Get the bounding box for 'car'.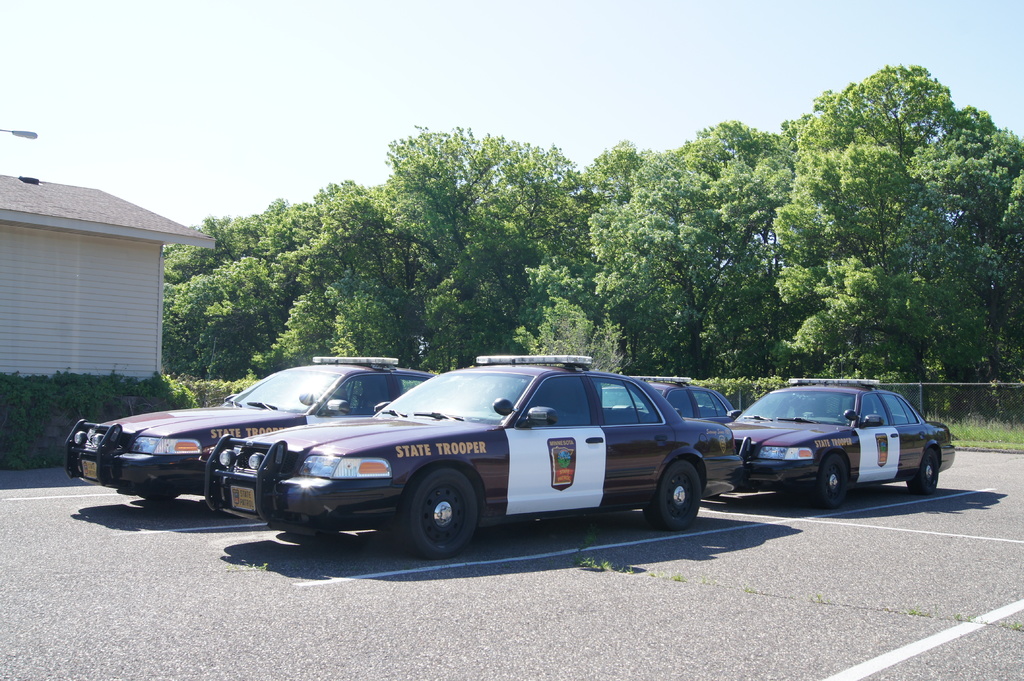
(x1=204, y1=356, x2=744, y2=560).
